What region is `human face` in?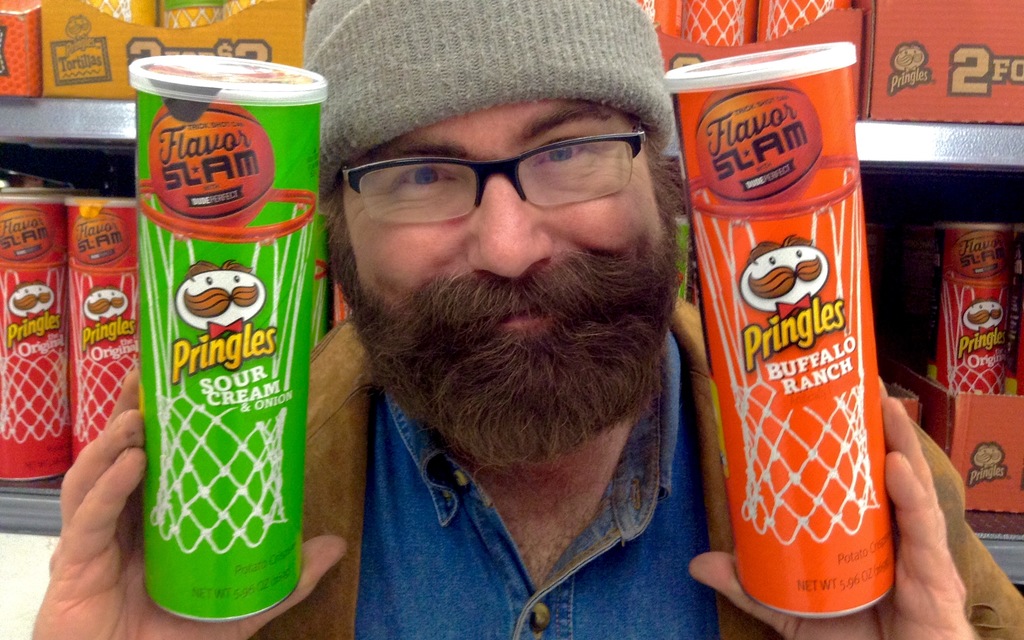
x1=345, y1=106, x2=661, y2=347.
